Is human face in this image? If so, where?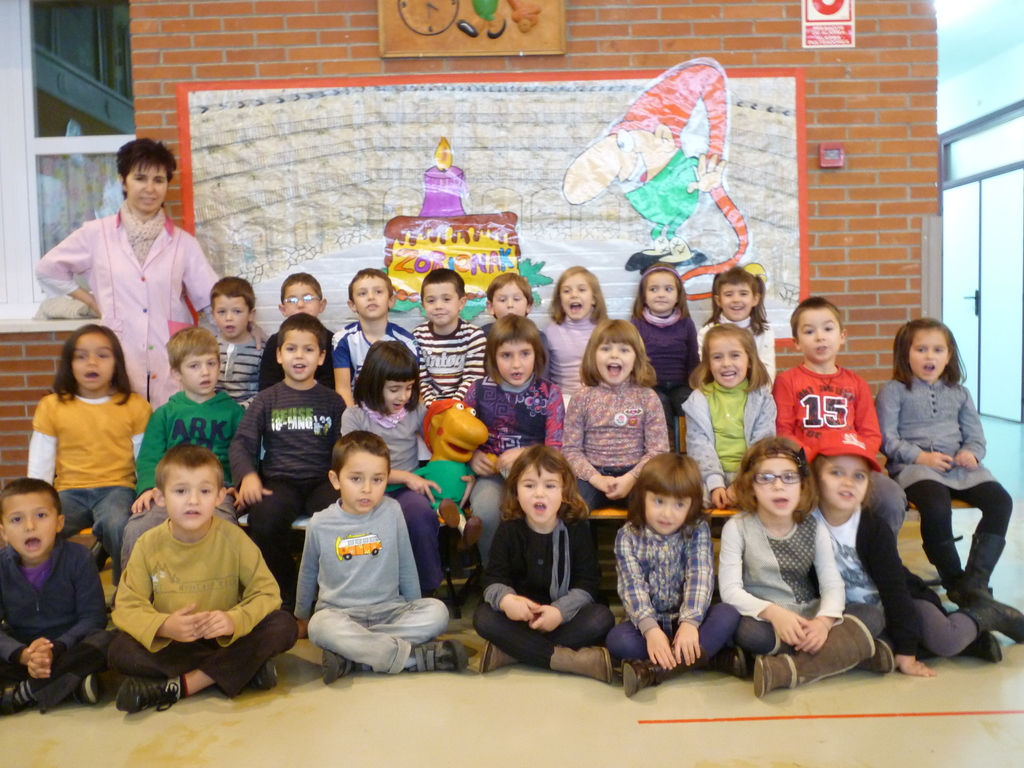
Yes, at pyautogui.locateOnScreen(124, 164, 166, 214).
